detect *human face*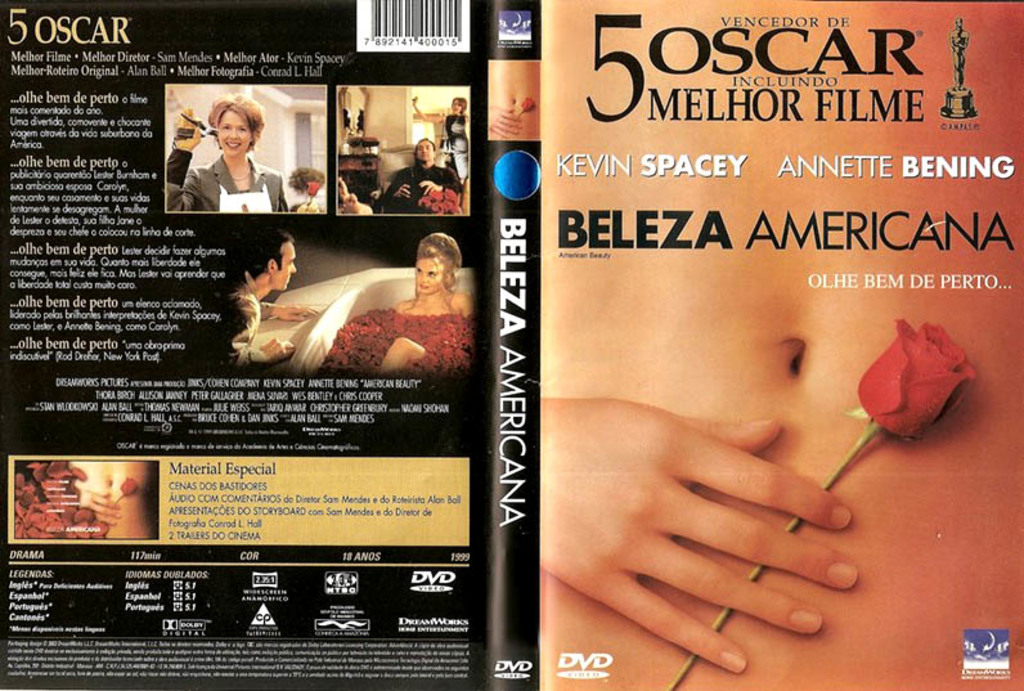
(x1=277, y1=243, x2=296, y2=290)
